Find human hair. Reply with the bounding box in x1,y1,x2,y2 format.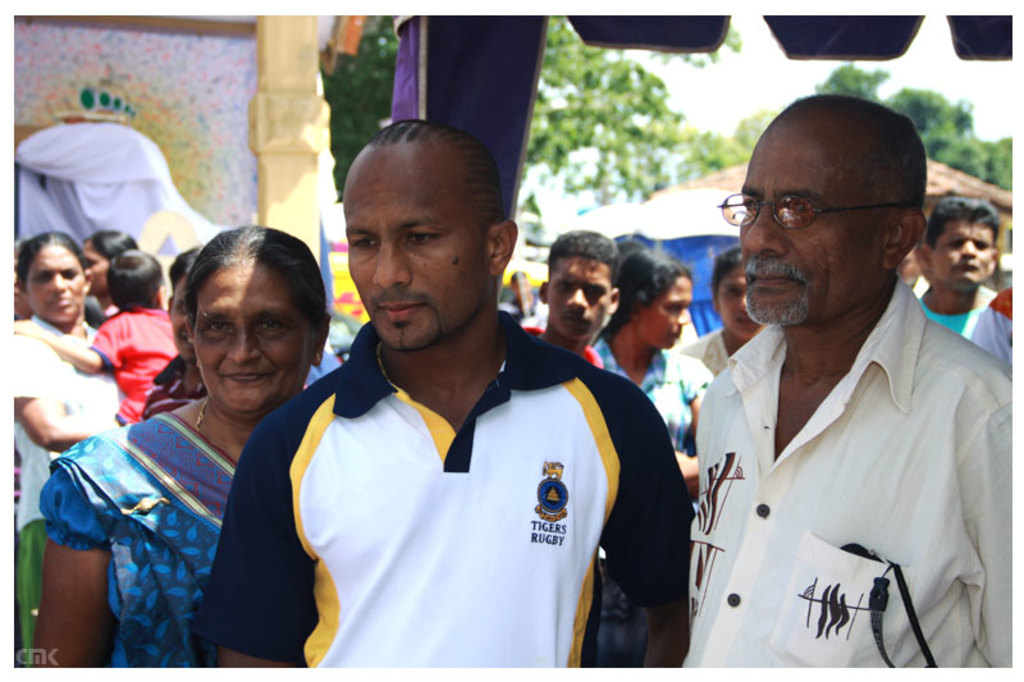
177,225,326,335.
